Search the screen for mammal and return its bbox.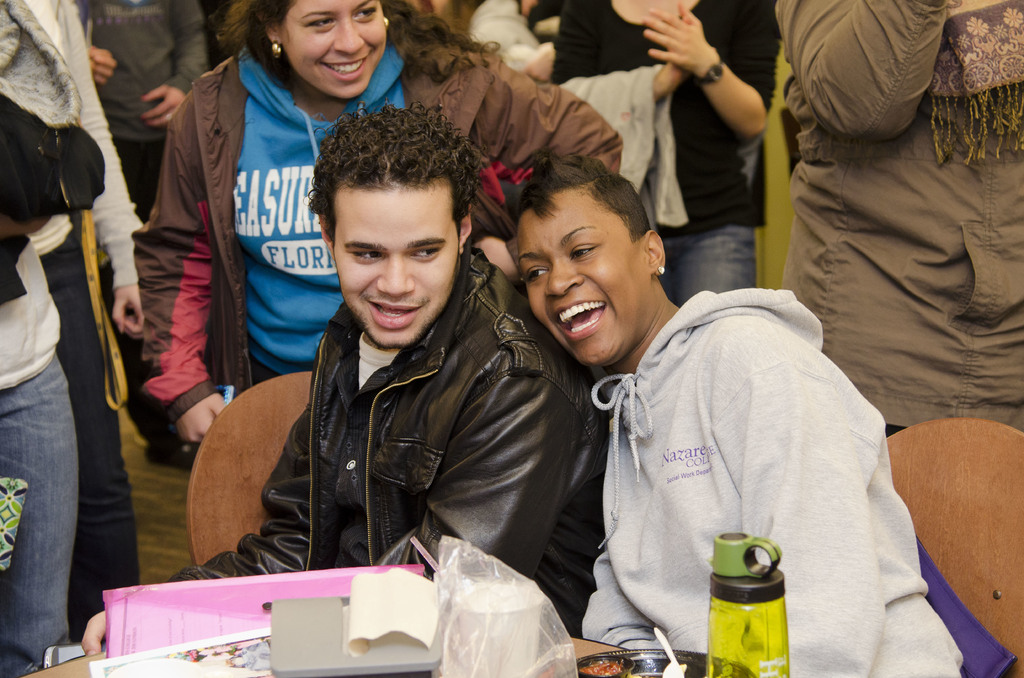
Found: <bbox>72, 0, 218, 218</bbox>.
